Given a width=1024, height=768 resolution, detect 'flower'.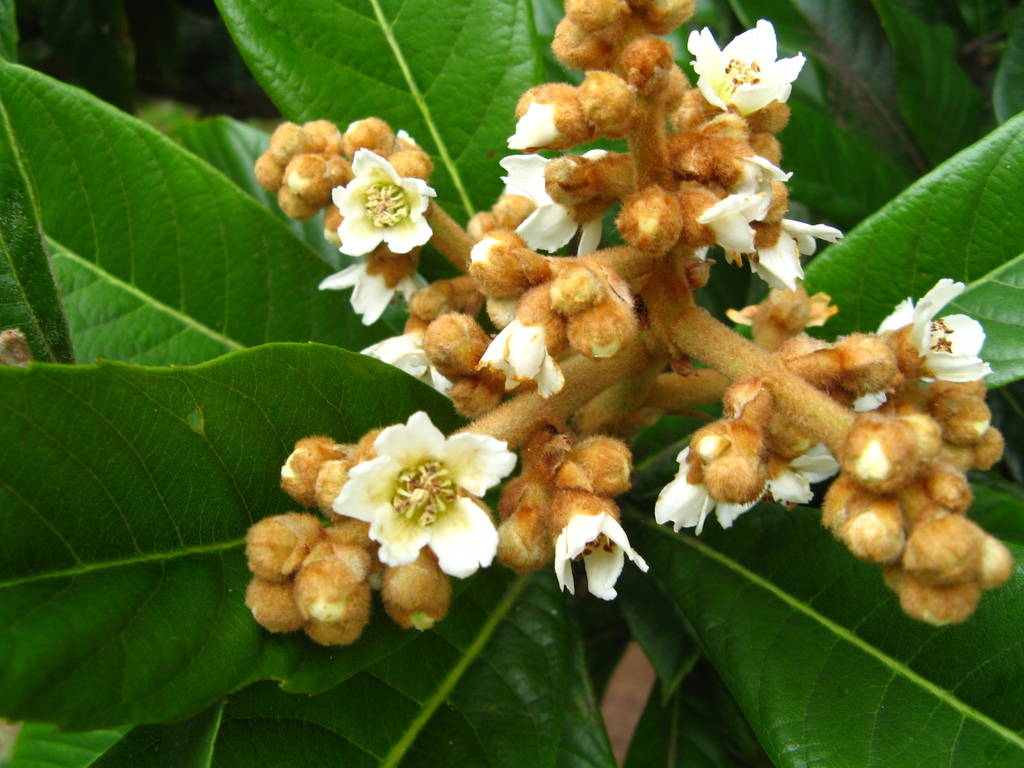
rect(242, 0, 1009, 643).
